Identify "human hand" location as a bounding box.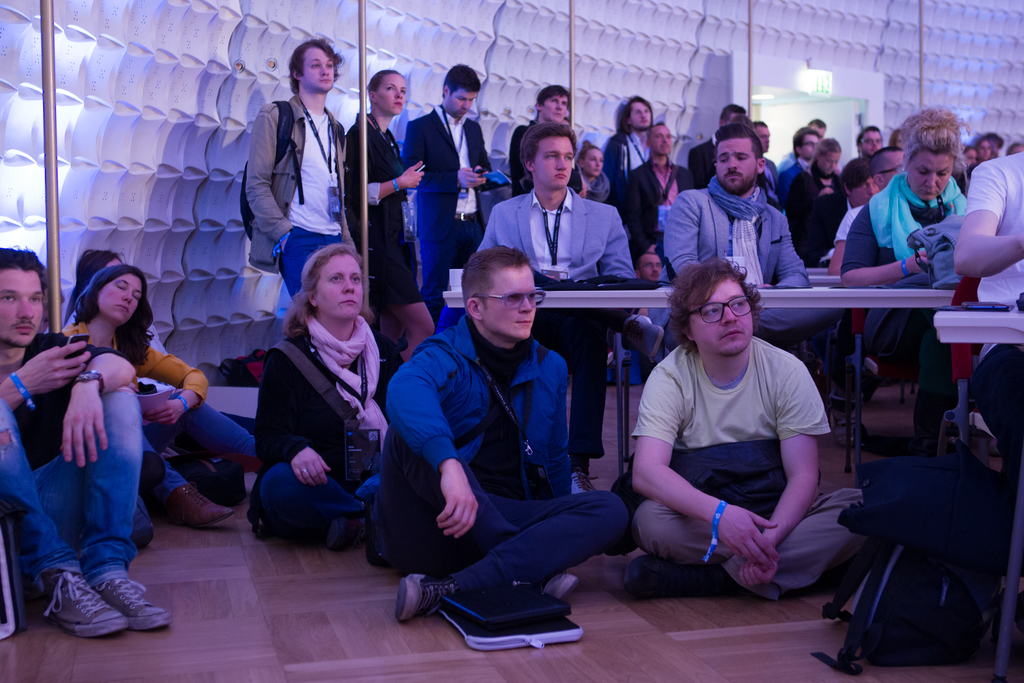
(x1=715, y1=504, x2=781, y2=573).
